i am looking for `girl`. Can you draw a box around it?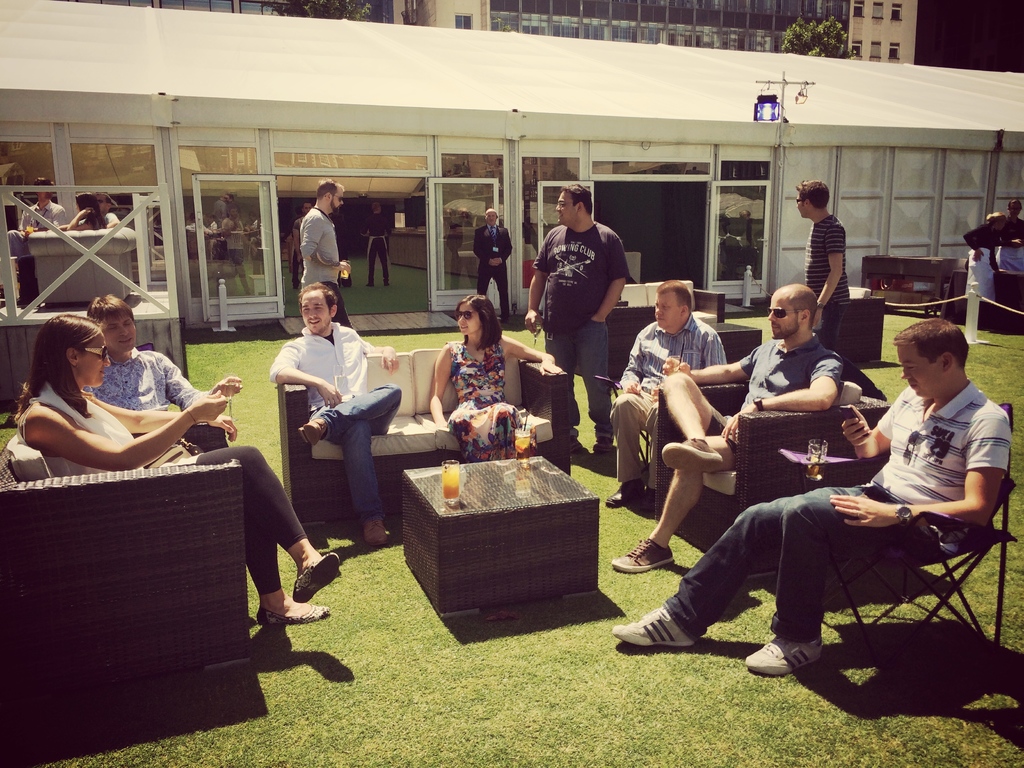
Sure, the bounding box is (left=431, top=294, right=563, bottom=461).
